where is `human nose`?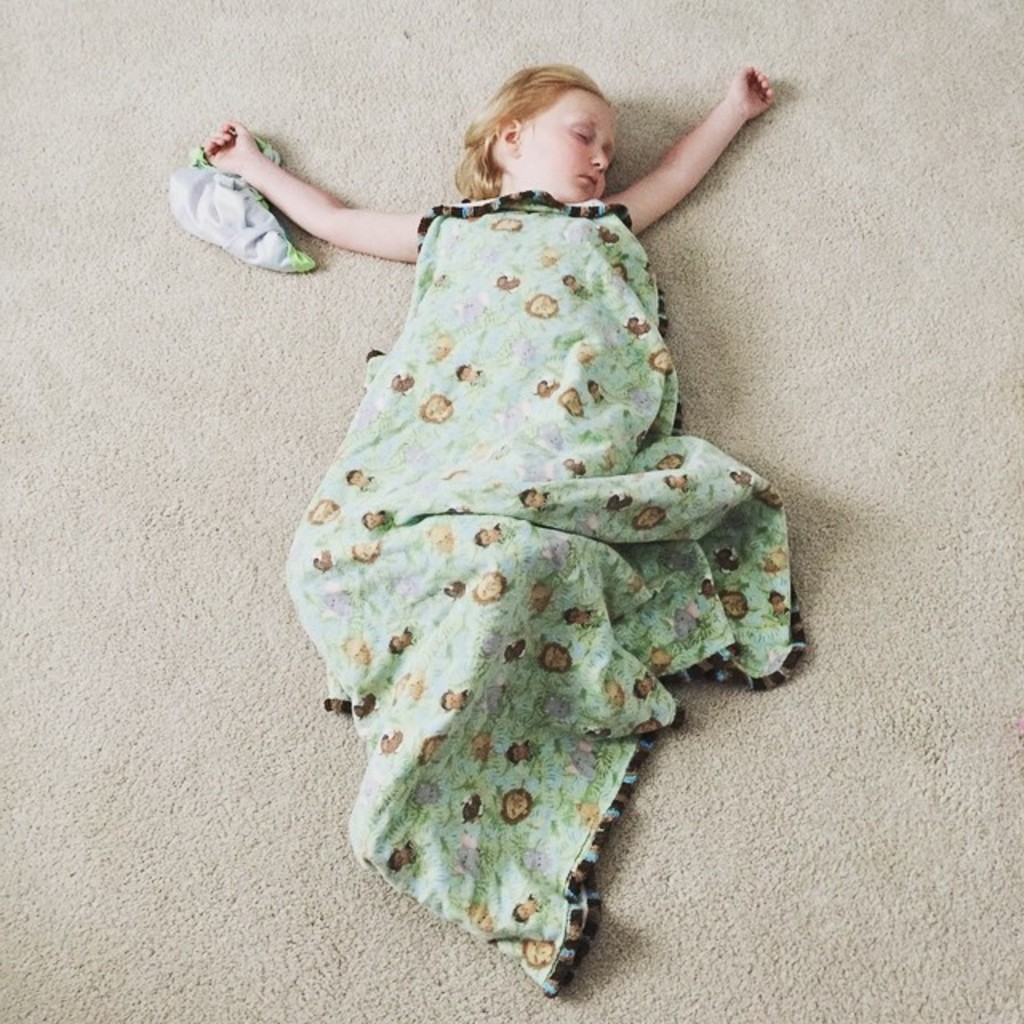
<box>590,147,608,171</box>.
